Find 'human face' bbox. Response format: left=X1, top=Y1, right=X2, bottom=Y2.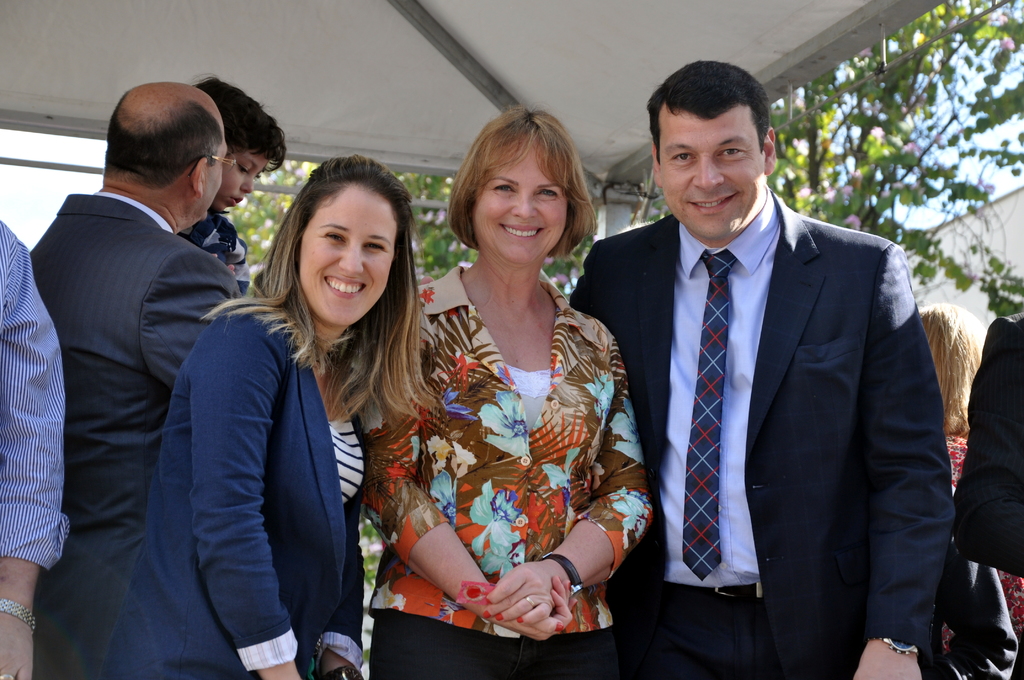
left=225, top=152, right=275, bottom=210.
